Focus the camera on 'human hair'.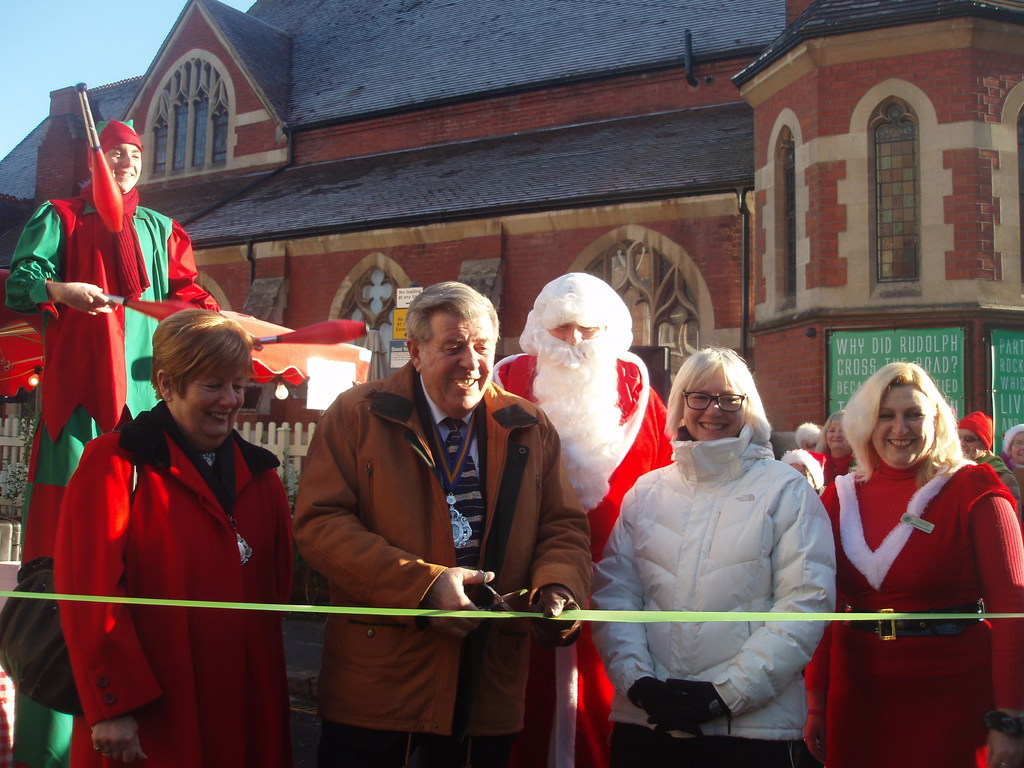
Focus region: 842, 369, 968, 509.
